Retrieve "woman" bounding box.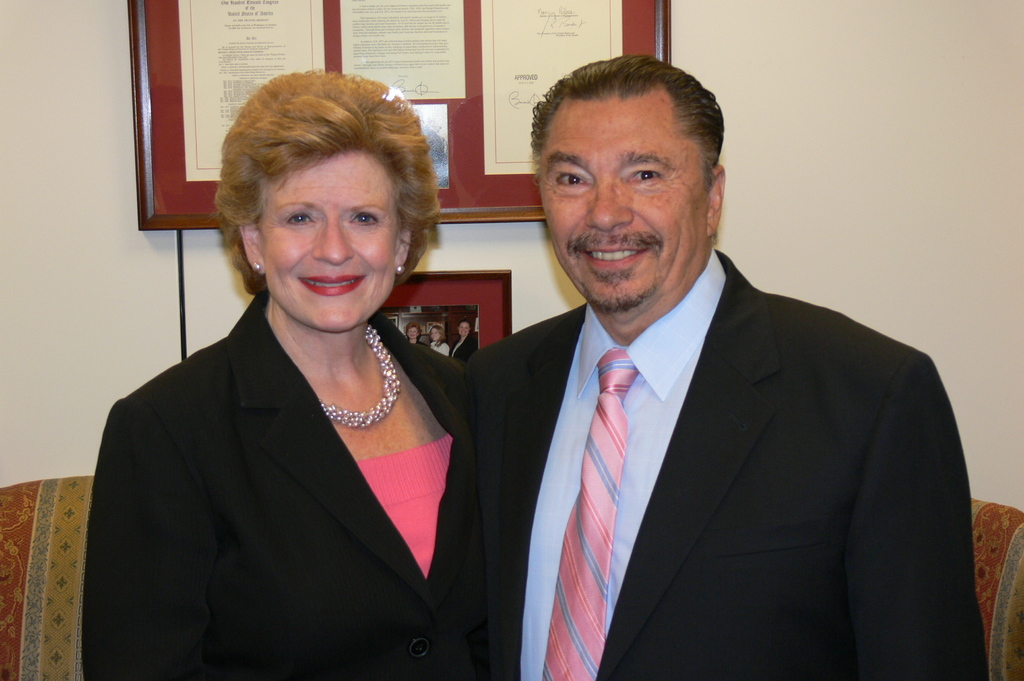
Bounding box: pyautogui.locateOnScreen(431, 323, 451, 357).
